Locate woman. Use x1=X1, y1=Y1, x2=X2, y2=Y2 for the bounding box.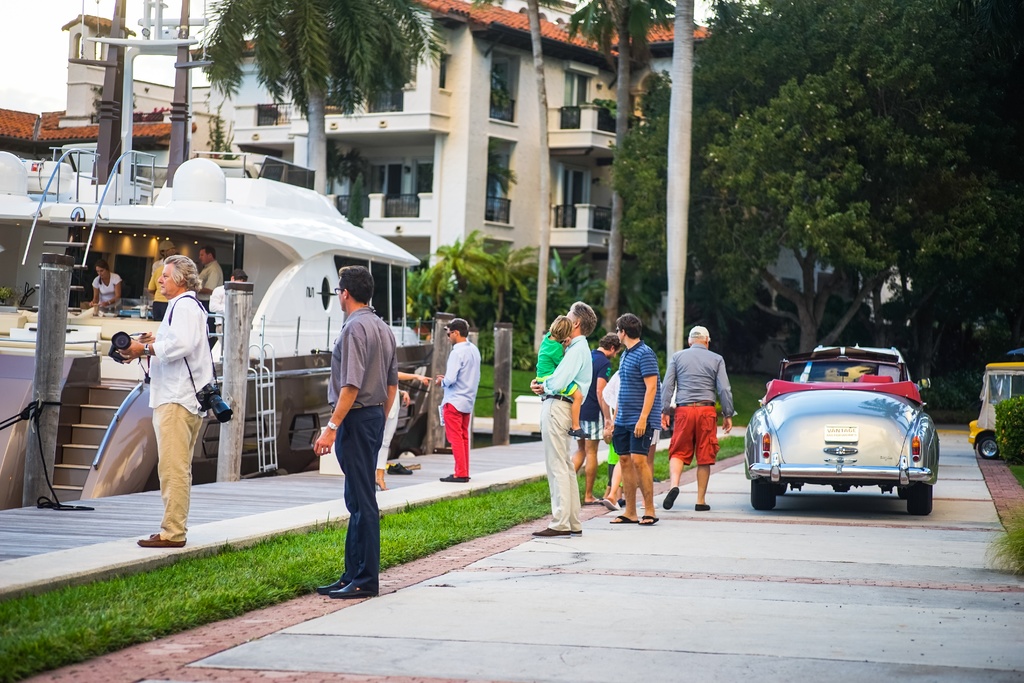
x1=90, y1=260, x2=124, y2=315.
